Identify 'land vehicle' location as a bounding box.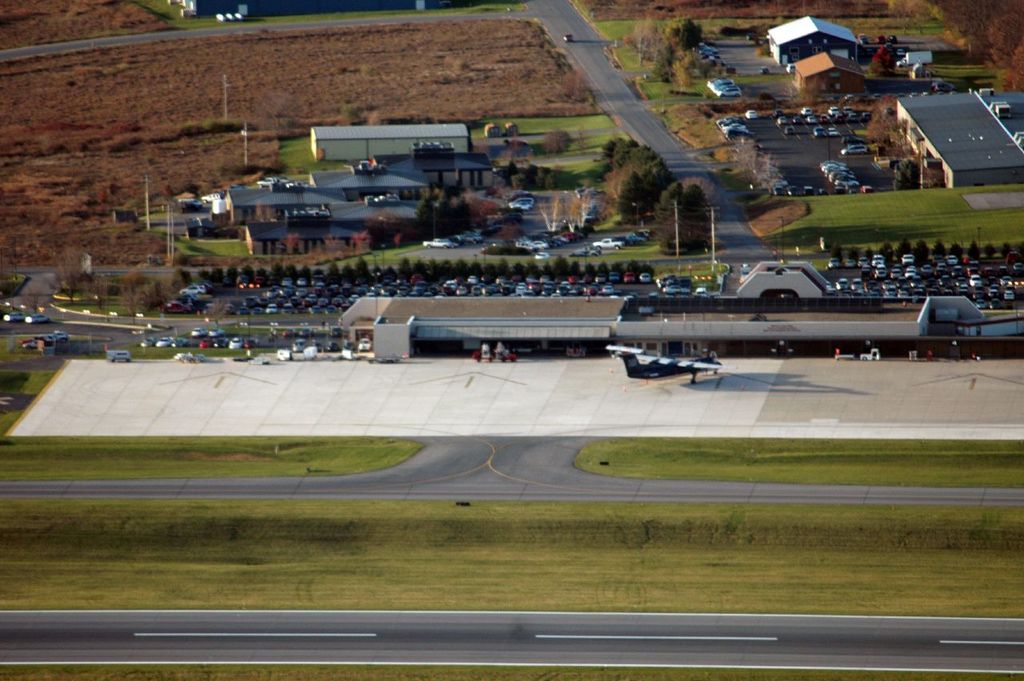
Rect(774, 185, 786, 201).
